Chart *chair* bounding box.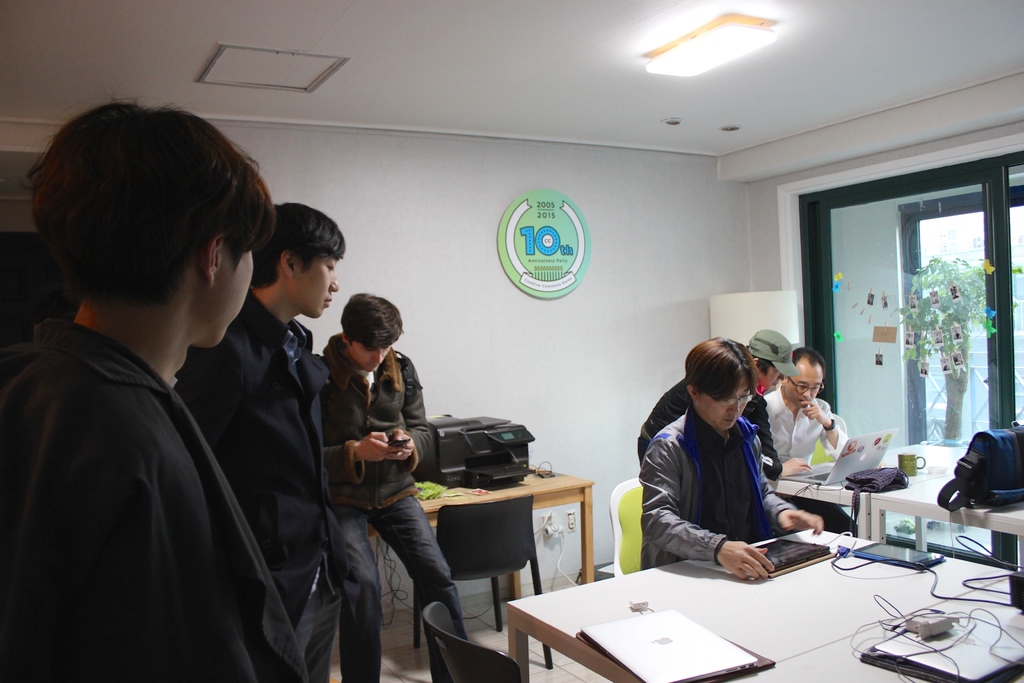
Charted: x1=610 y1=475 x2=645 y2=579.
